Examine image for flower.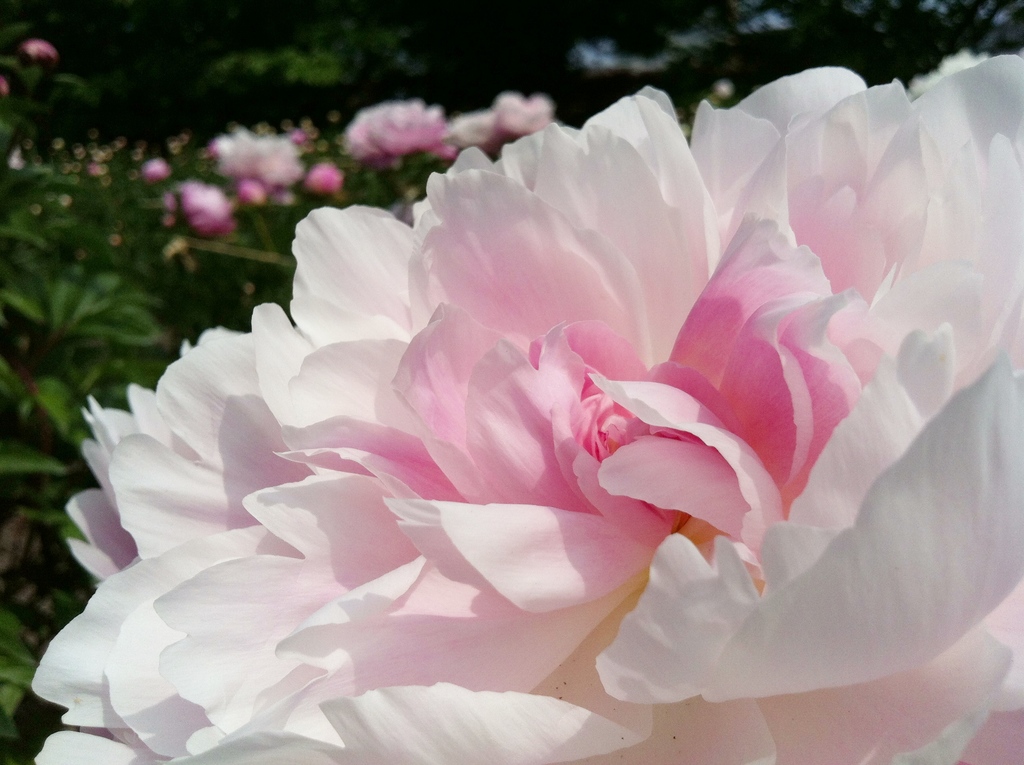
Examination result: select_region(910, 47, 992, 102).
